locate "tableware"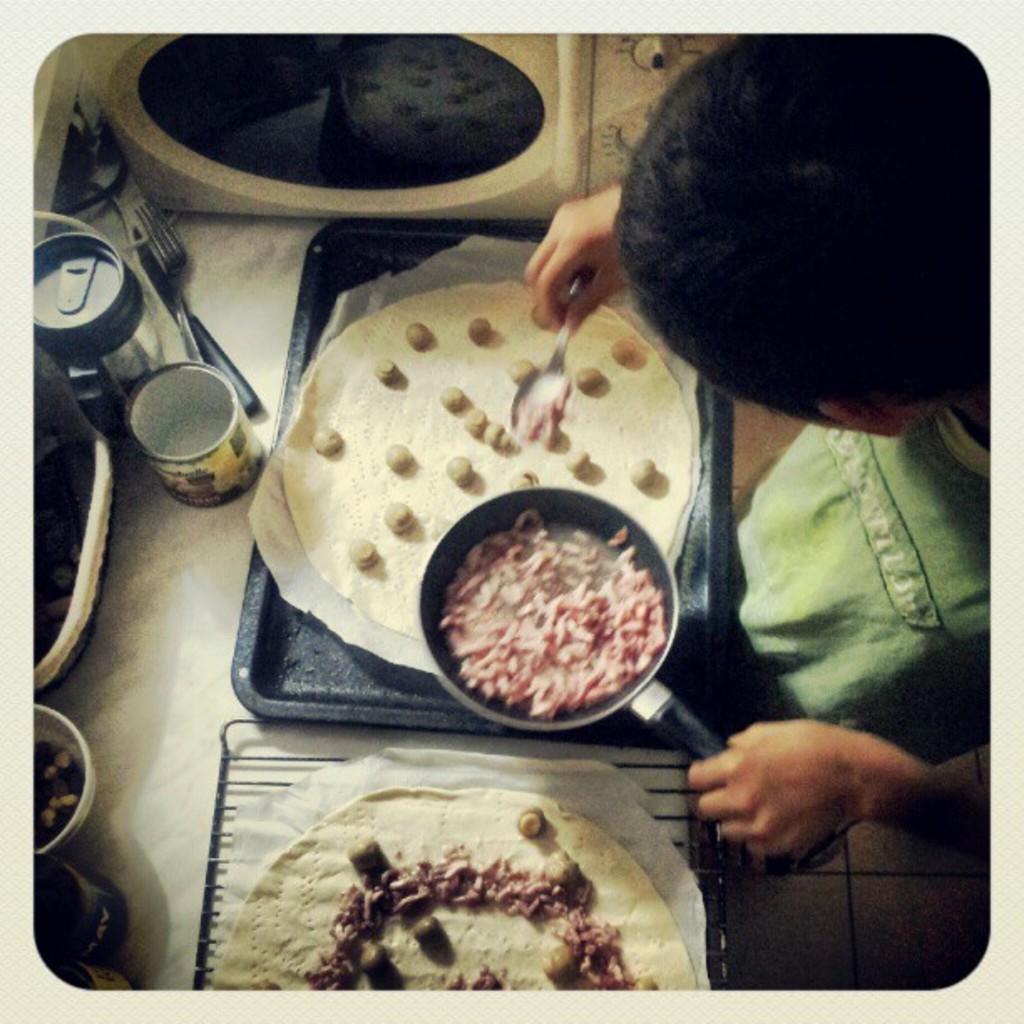
(x1=33, y1=706, x2=95, y2=853)
